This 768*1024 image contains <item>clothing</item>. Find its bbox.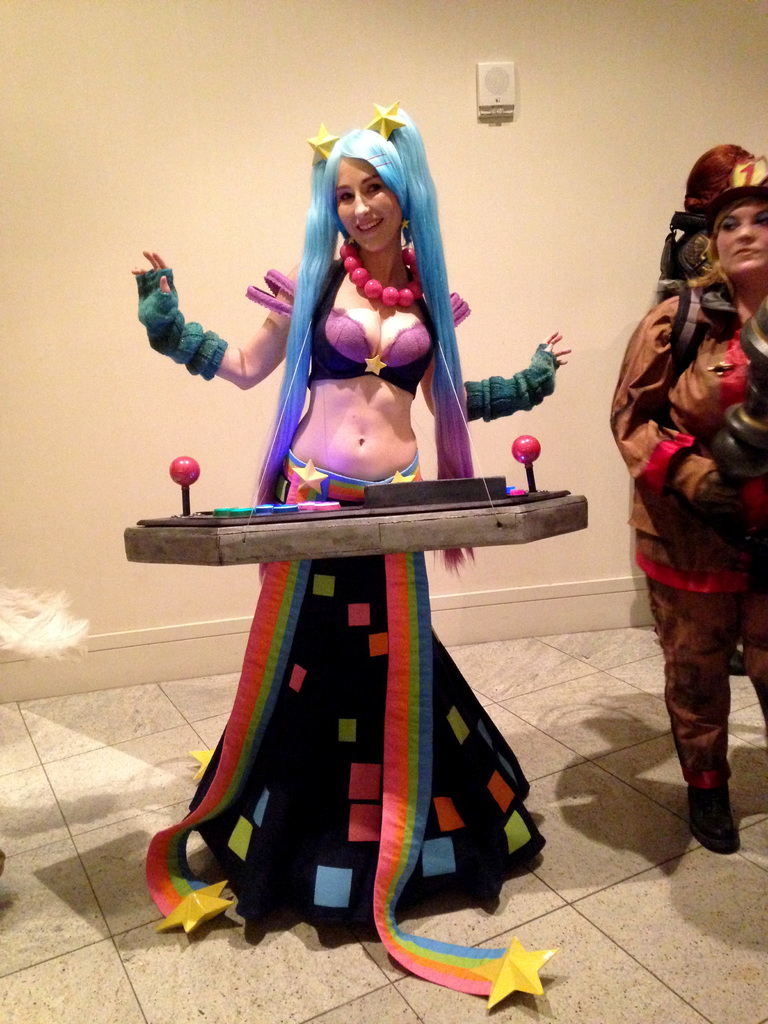
region(158, 244, 550, 818).
